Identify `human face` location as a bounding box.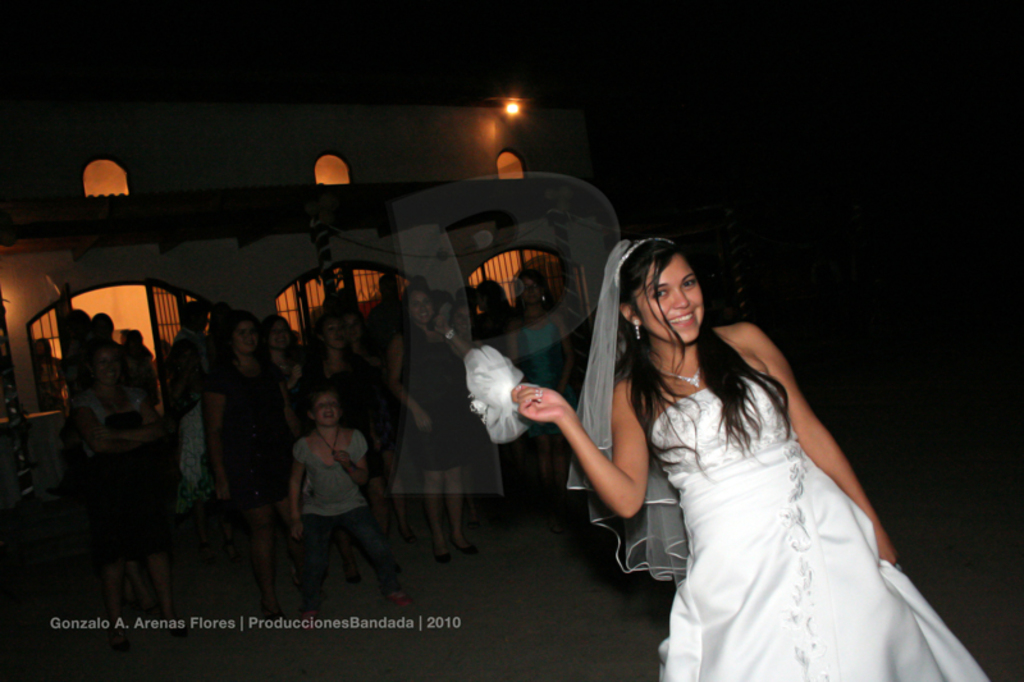
l=632, t=251, r=707, b=345.
